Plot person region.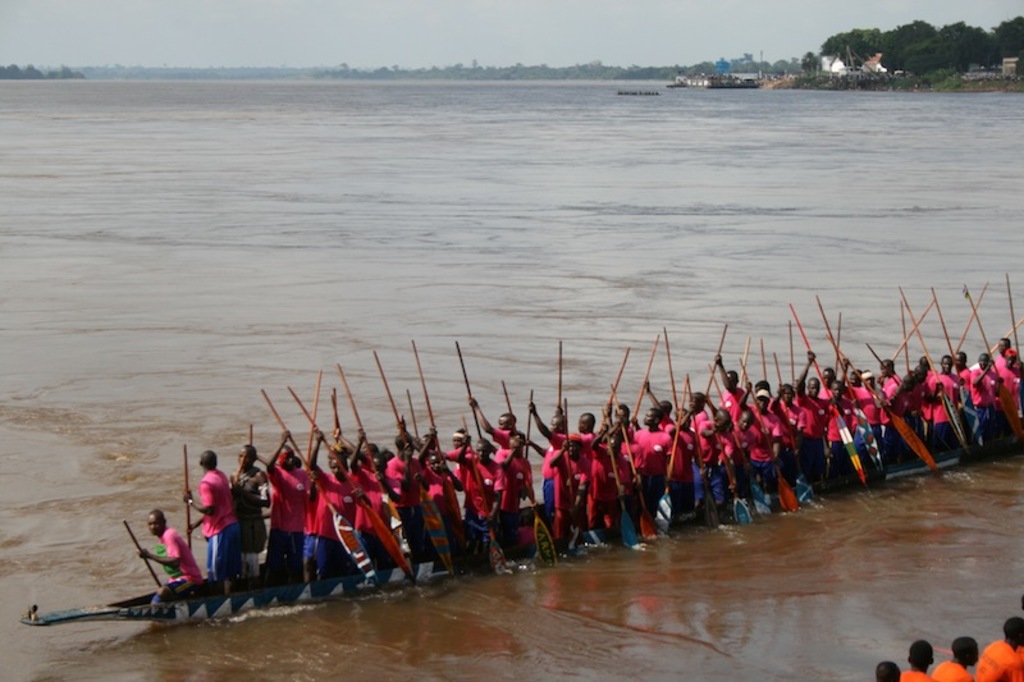
Plotted at <box>731,411,753,488</box>.
